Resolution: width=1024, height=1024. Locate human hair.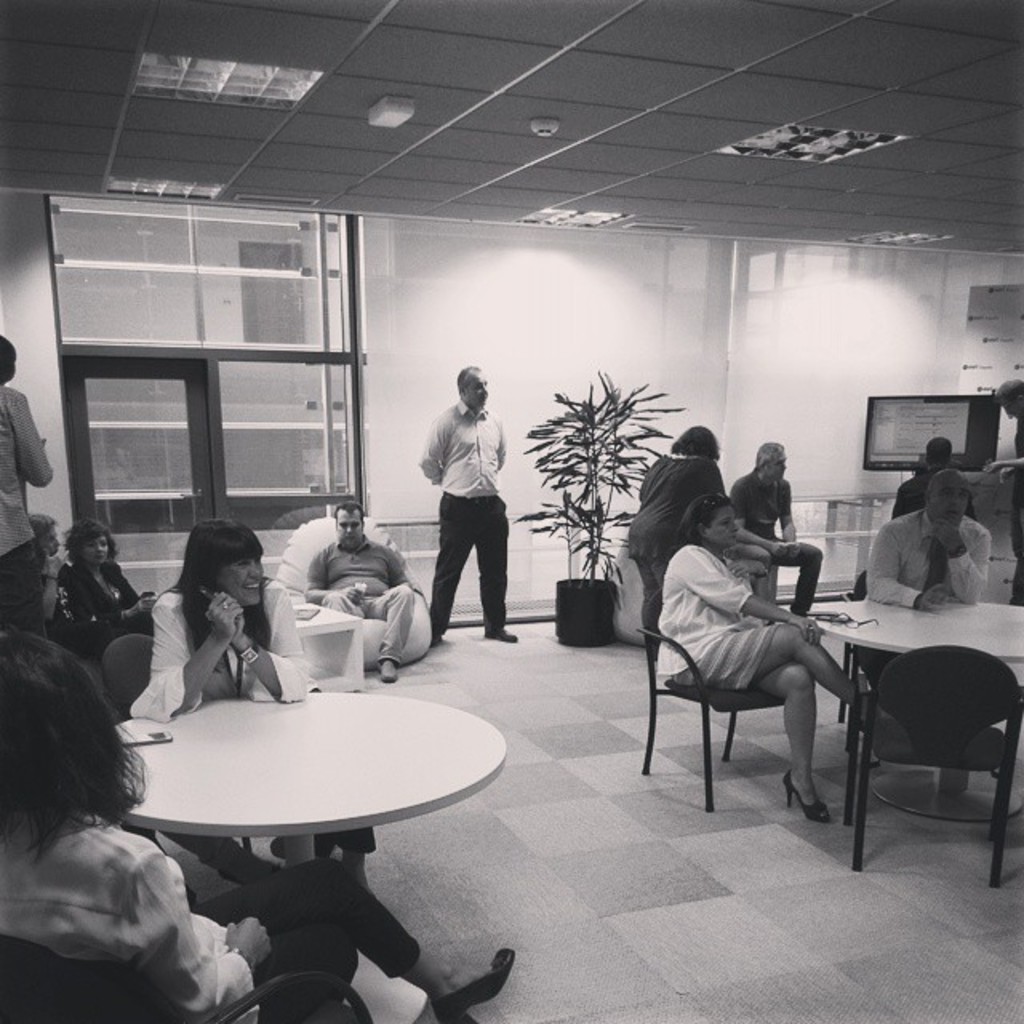
(left=8, top=634, right=150, bottom=899).
